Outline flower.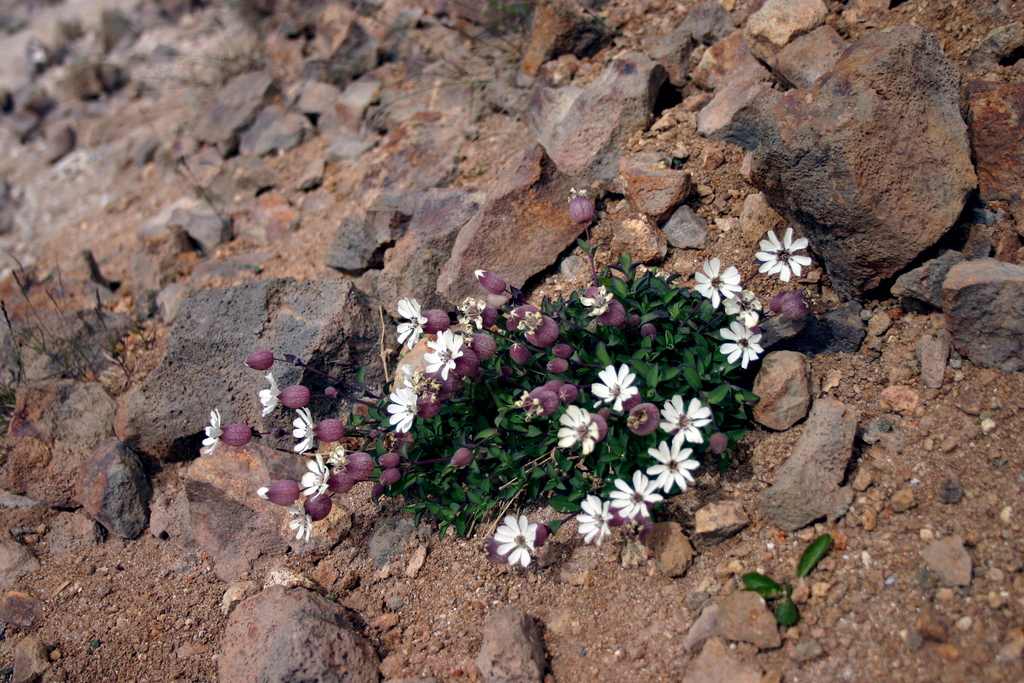
Outline: 753, 211, 825, 281.
